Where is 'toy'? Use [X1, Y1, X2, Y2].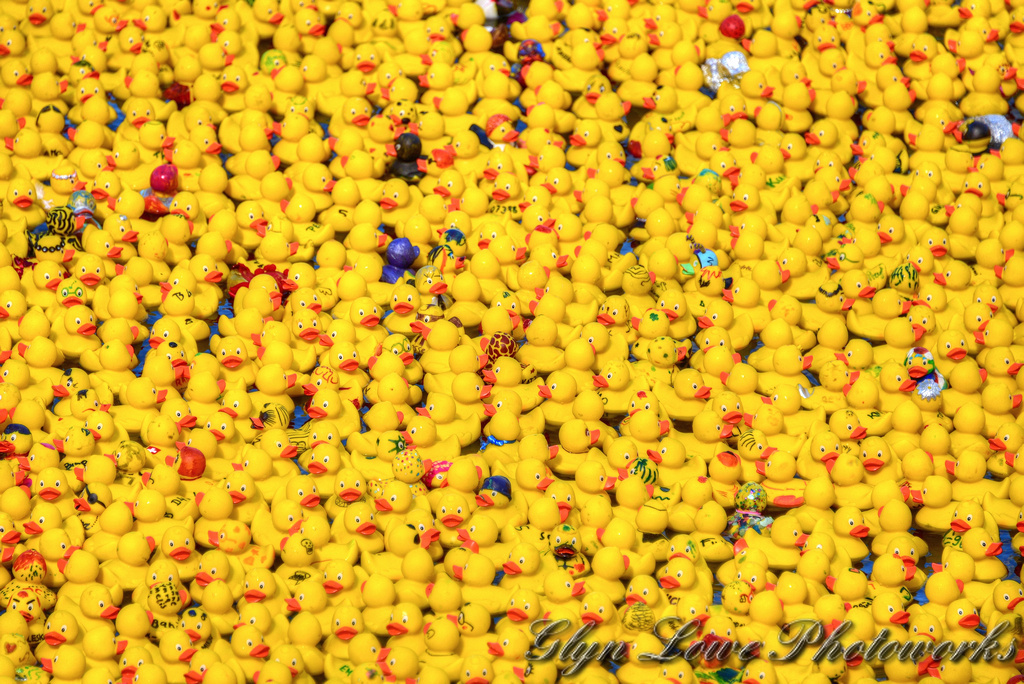
[358, 205, 395, 224].
